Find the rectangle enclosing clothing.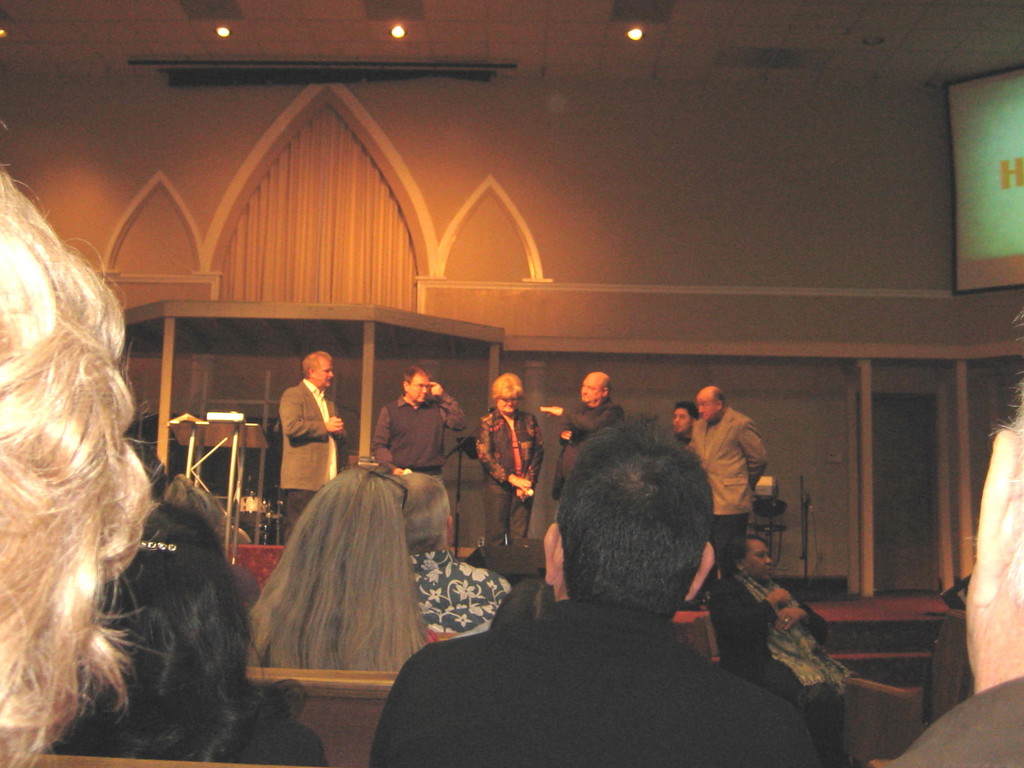
region(557, 397, 616, 488).
